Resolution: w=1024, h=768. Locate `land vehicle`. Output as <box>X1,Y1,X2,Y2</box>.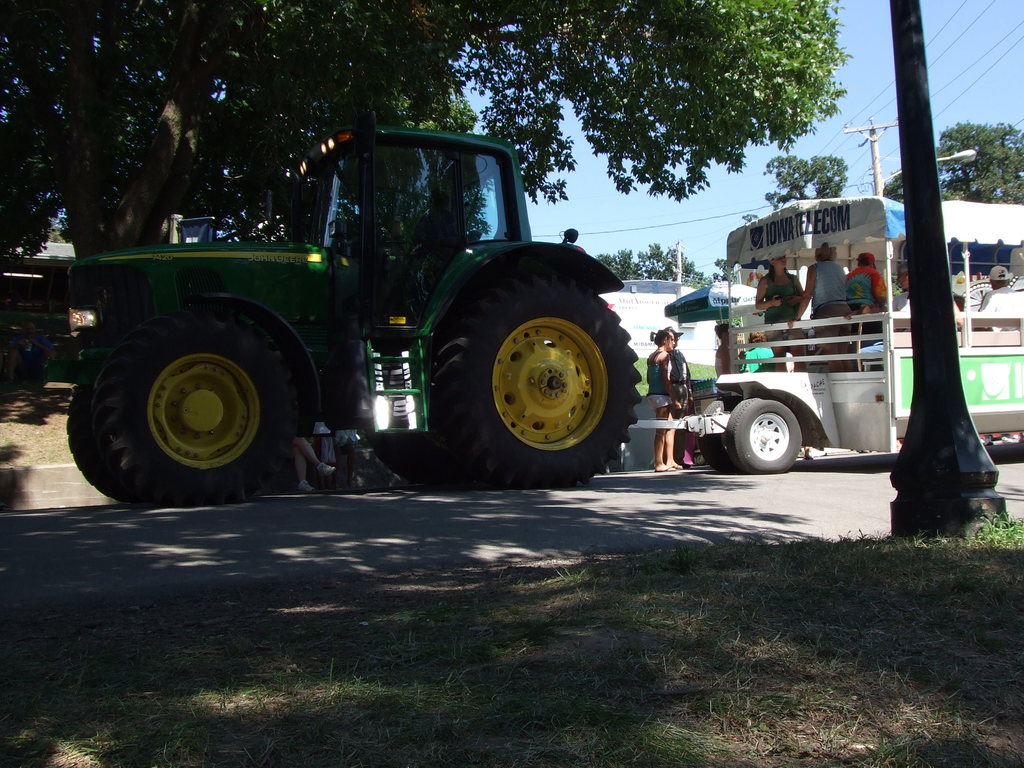
<box>721,195,1023,474</box>.
